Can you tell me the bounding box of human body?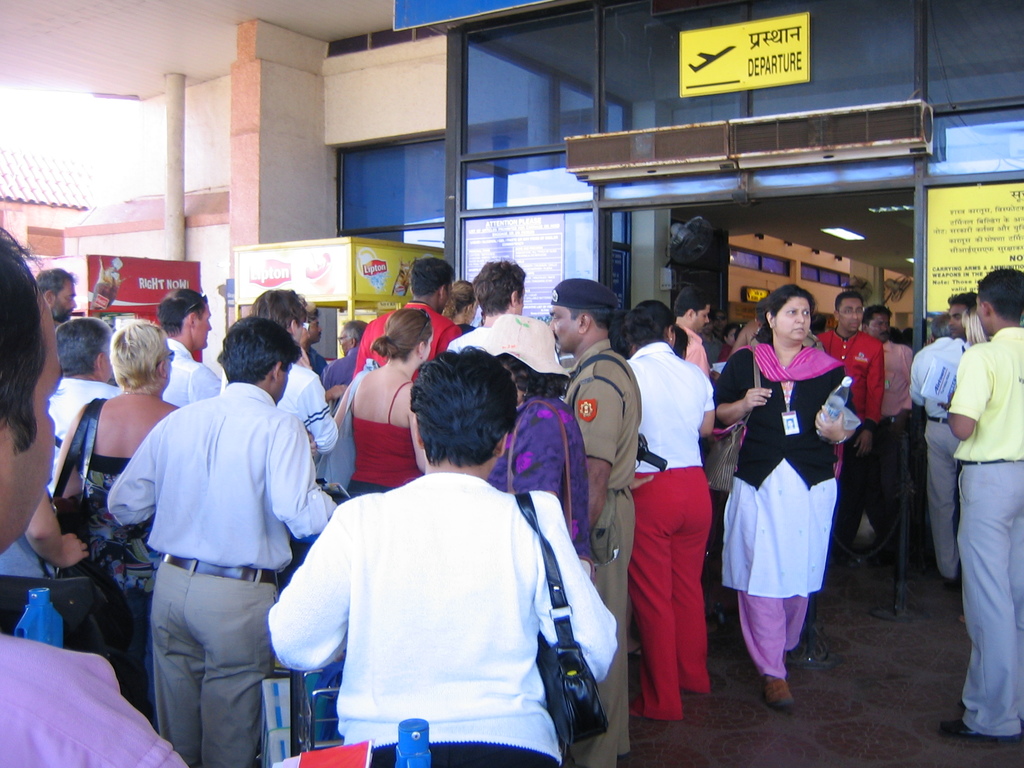
BBox(858, 300, 924, 543).
